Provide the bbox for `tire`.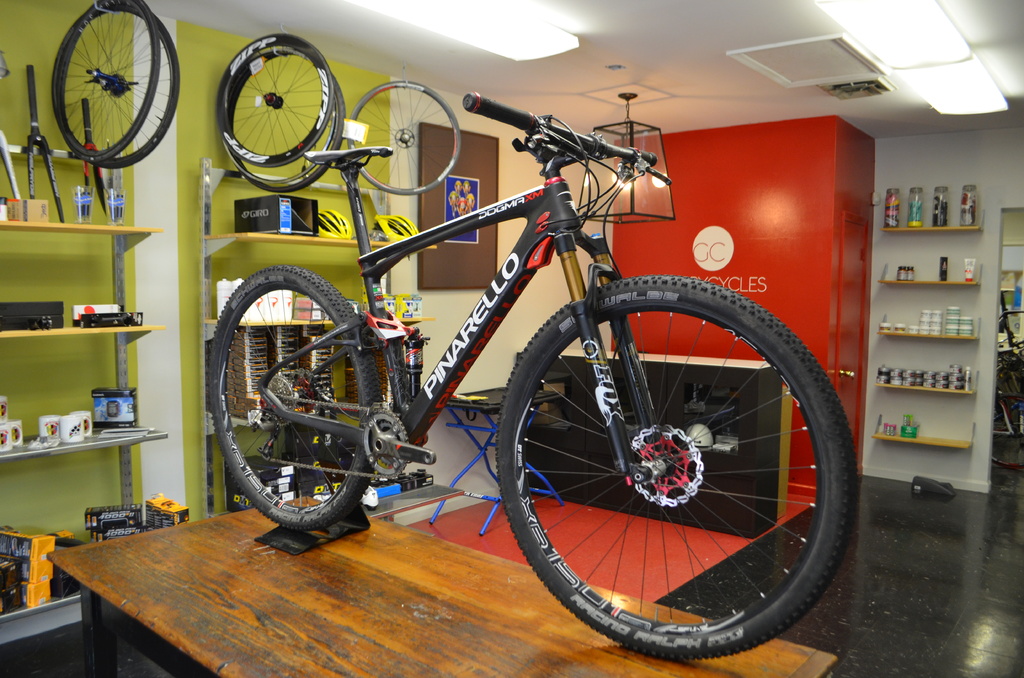
bbox=[347, 80, 461, 194].
